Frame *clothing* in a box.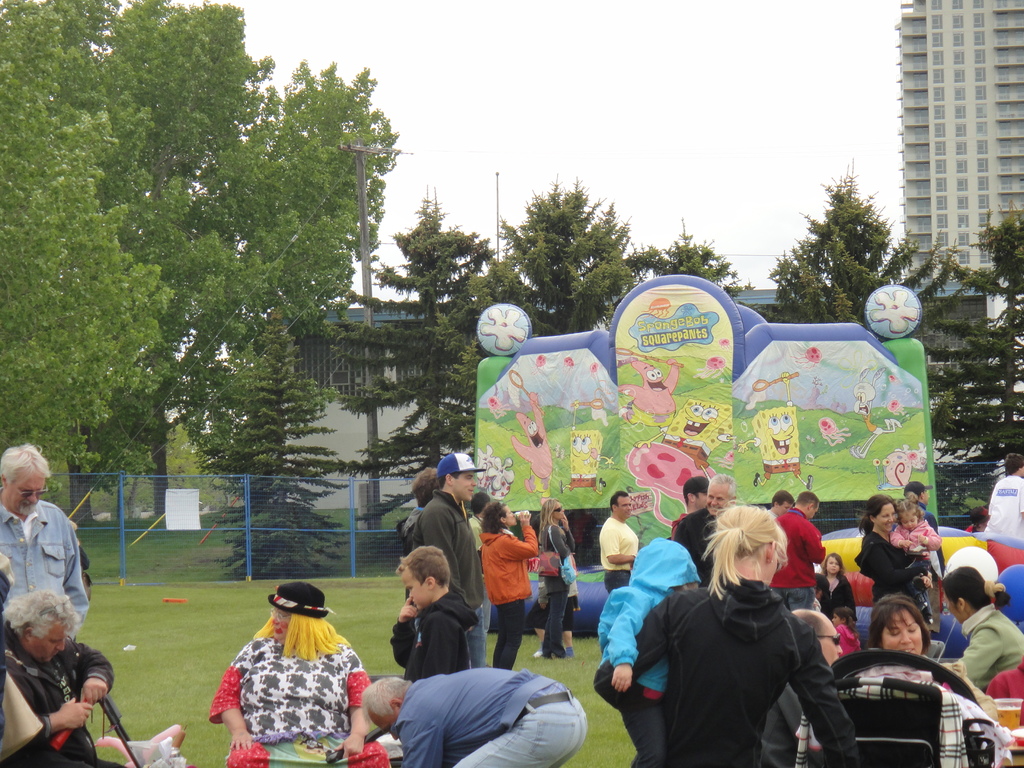
pyautogui.locateOnScreen(990, 477, 1023, 543).
